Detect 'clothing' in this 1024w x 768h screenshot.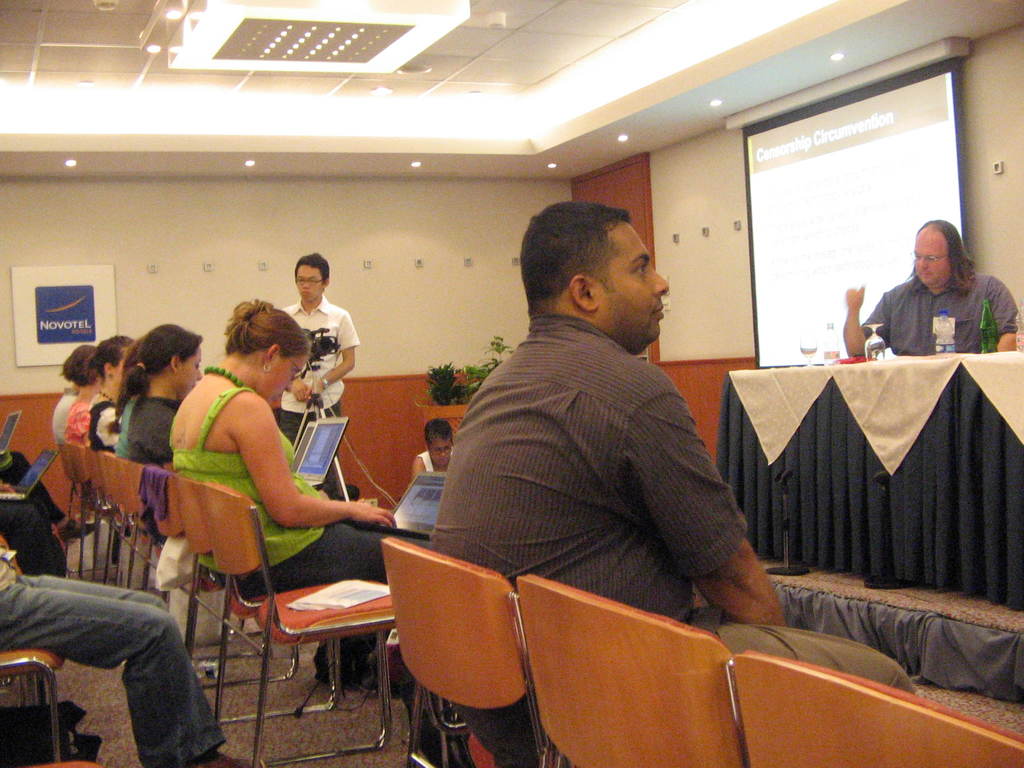
Detection: box=[0, 446, 65, 522].
